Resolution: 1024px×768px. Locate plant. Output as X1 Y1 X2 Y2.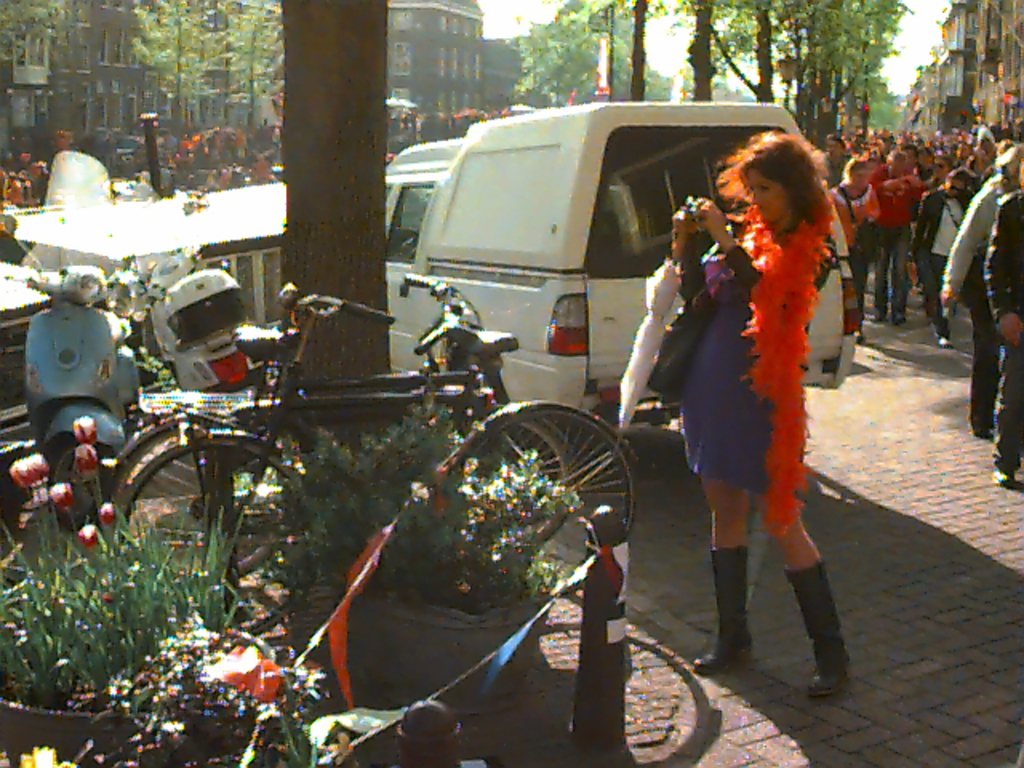
78 621 333 766.
